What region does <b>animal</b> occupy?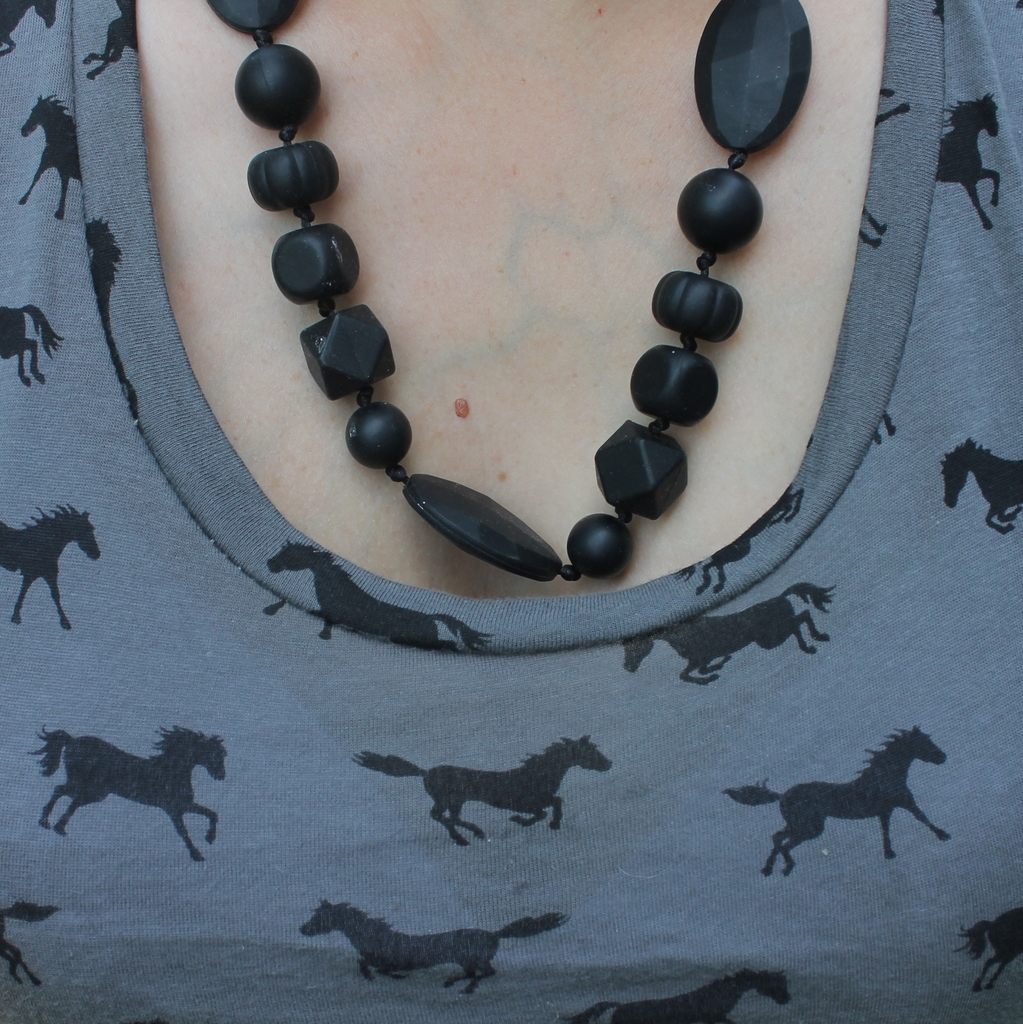
bbox(33, 724, 227, 864).
